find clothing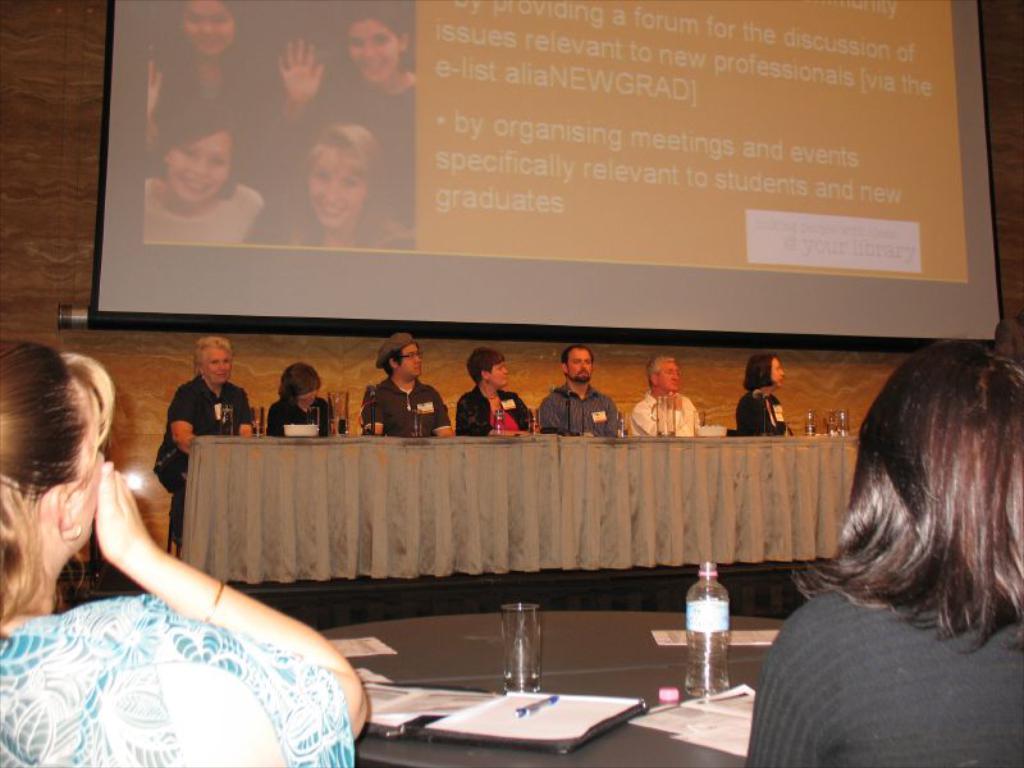
169:379:260:548
